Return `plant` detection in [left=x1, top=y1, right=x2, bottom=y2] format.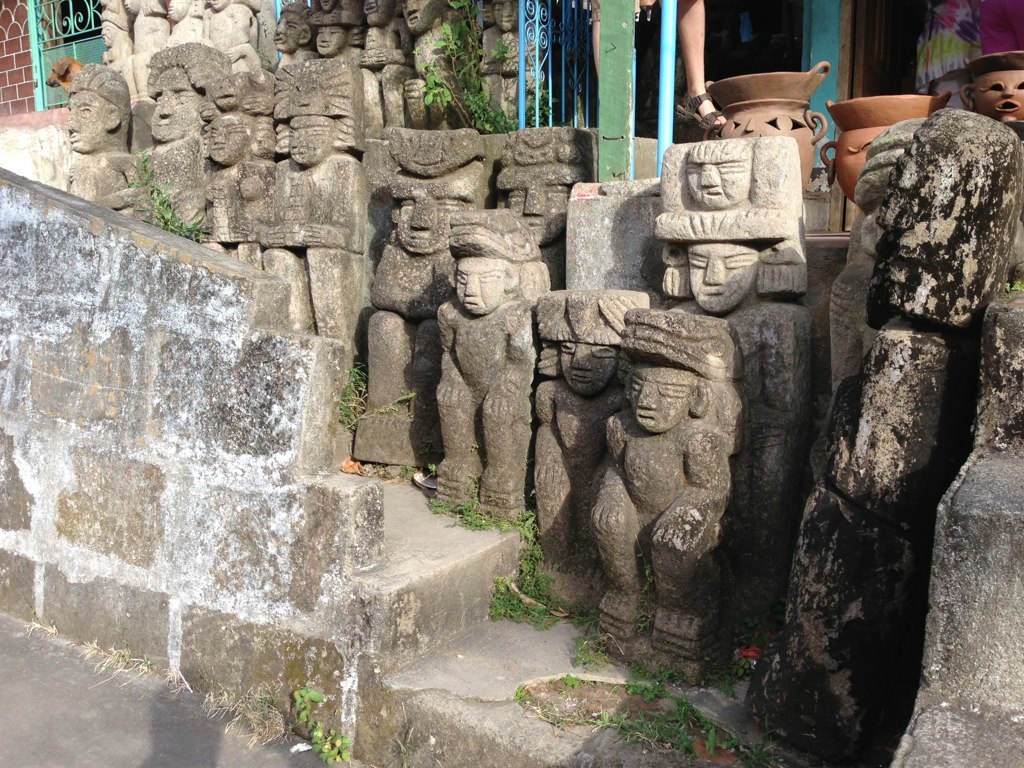
[left=1004, top=278, right=1023, bottom=298].
